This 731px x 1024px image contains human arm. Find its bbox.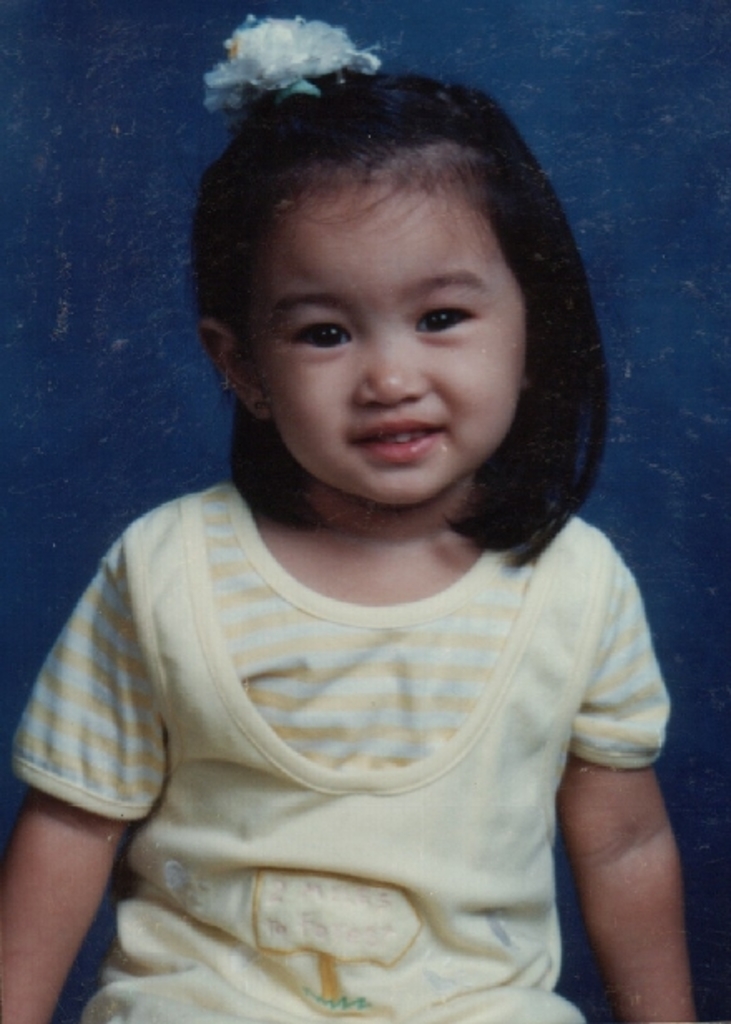
{"x1": 0, "y1": 532, "x2": 198, "y2": 1022}.
